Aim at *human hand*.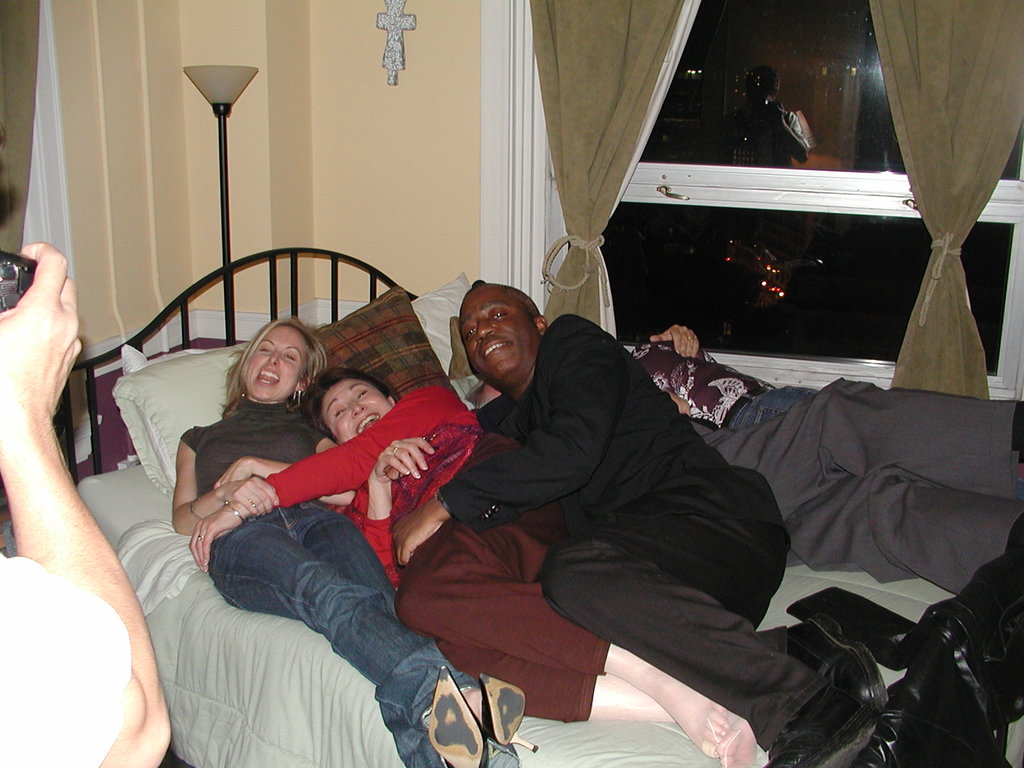
Aimed at Rect(0, 220, 84, 486).
